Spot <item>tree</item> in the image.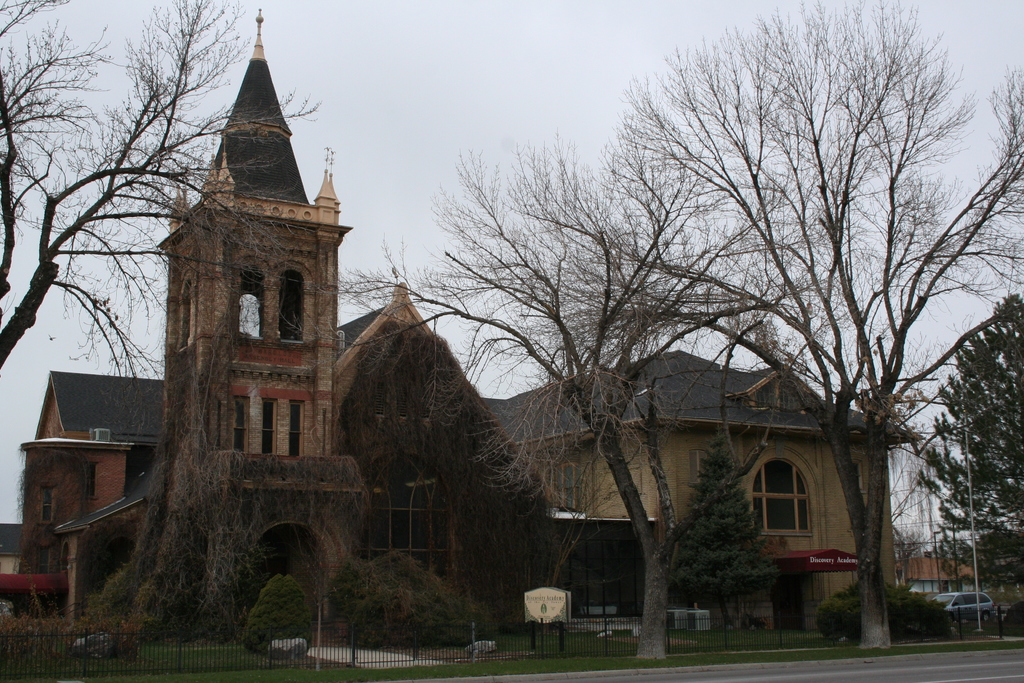
<item>tree</item> found at <box>913,297,1023,602</box>.
